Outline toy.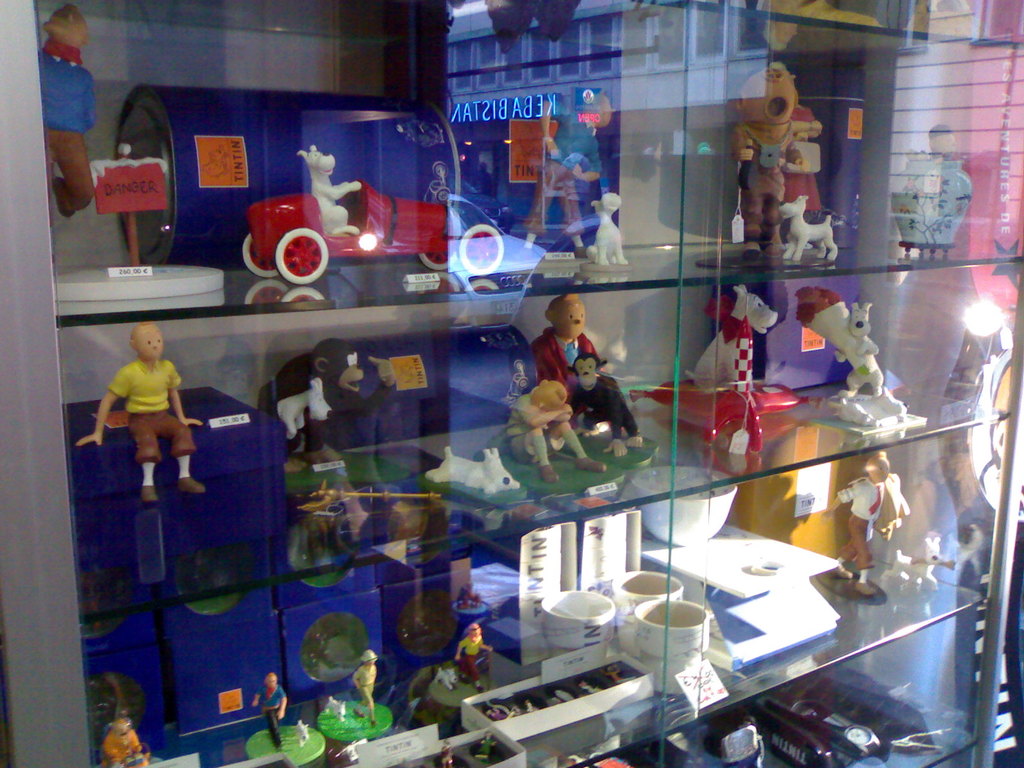
Outline: bbox=[524, 84, 610, 259].
